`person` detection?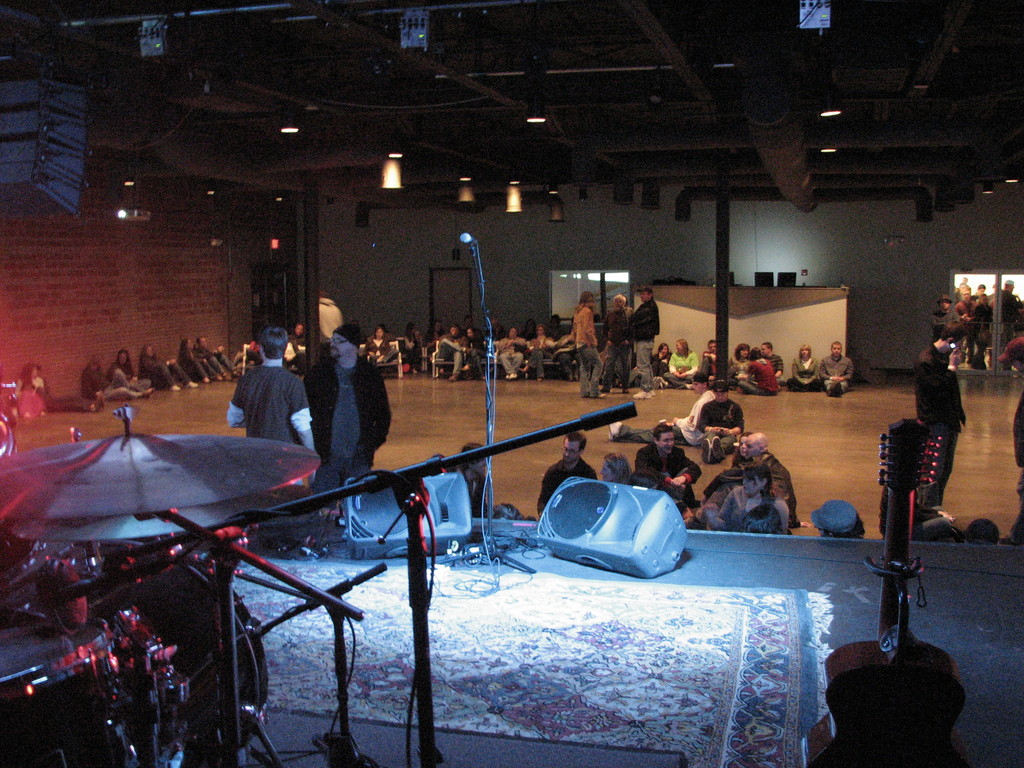
{"x1": 607, "y1": 376, "x2": 714, "y2": 445}
